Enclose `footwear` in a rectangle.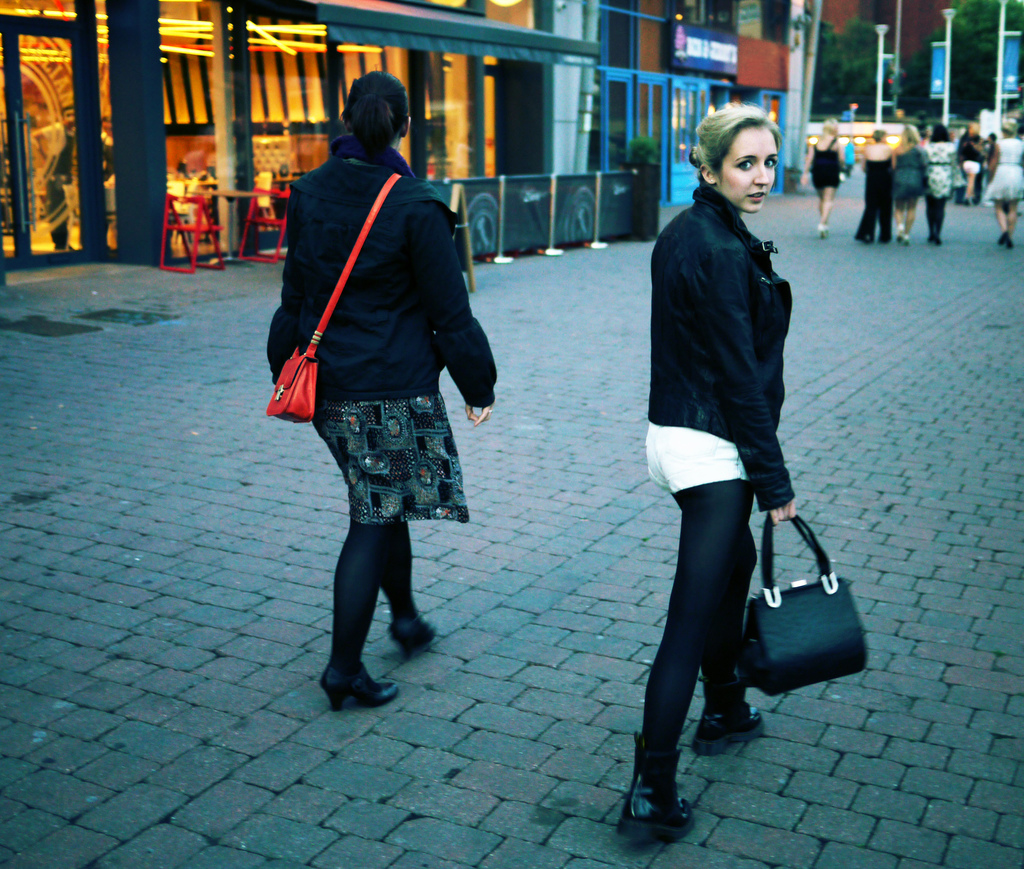
bbox=[628, 740, 710, 844].
